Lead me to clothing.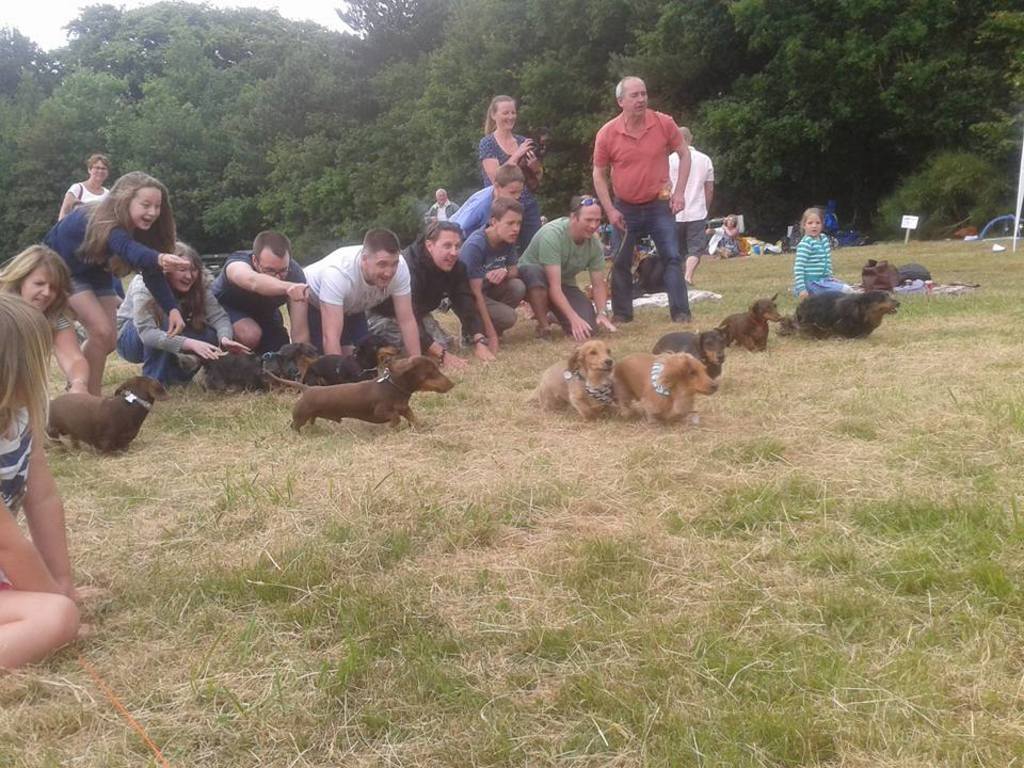
Lead to crop(209, 247, 308, 374).
